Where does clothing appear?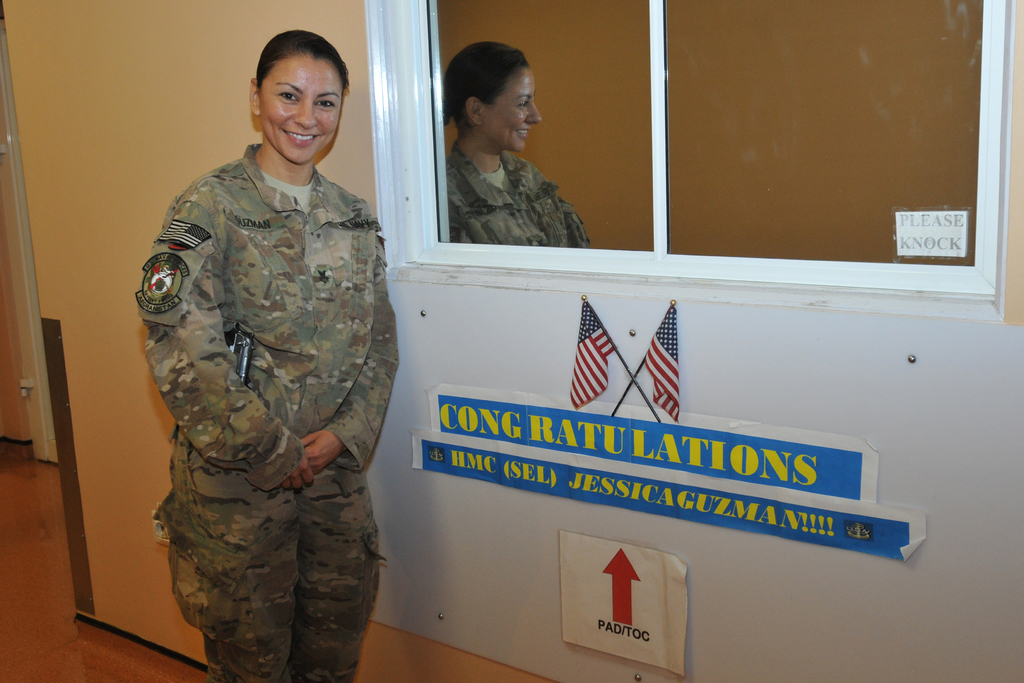
Appears at {"left": 438, "top": 142, "right": 596, "bottom": 250}.
